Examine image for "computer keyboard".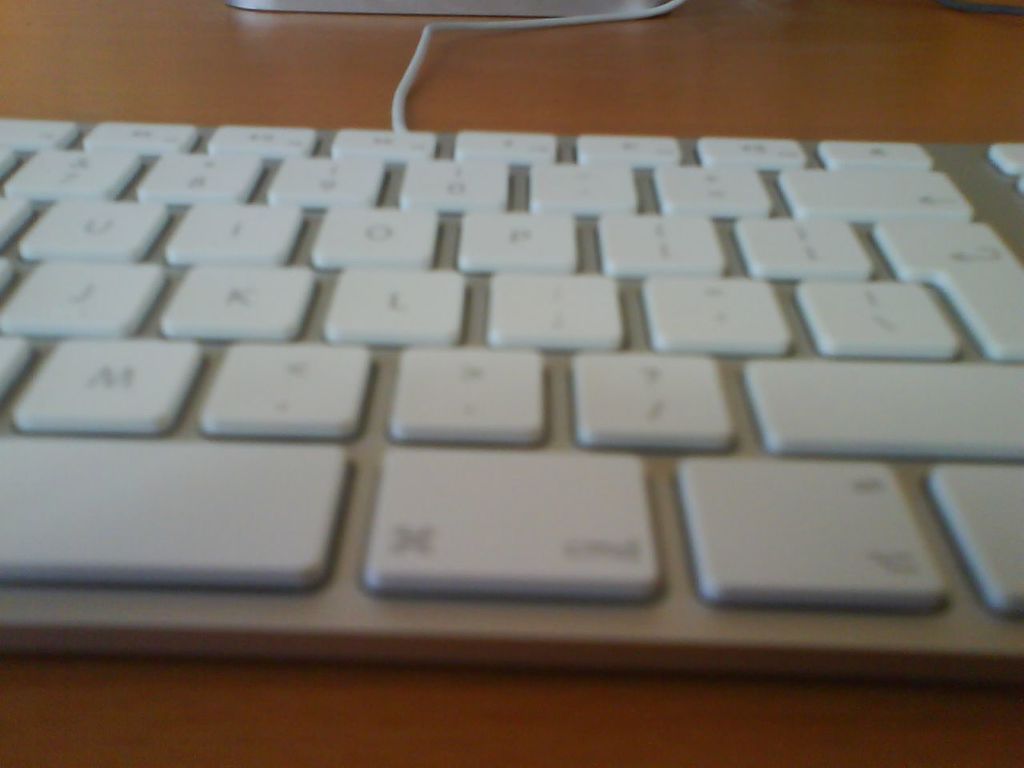
Examination result: bbox=[0, 114, 1023, 691].
